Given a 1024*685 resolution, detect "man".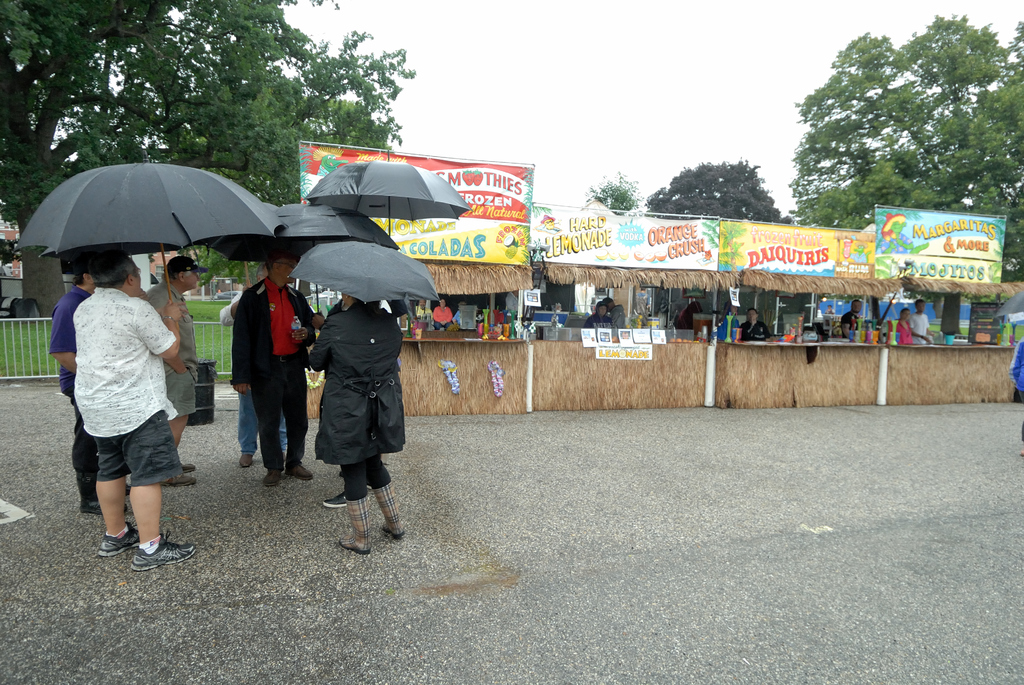
{"x1": 321, "y1": 290, "x2": 408, "y2": 558}.
